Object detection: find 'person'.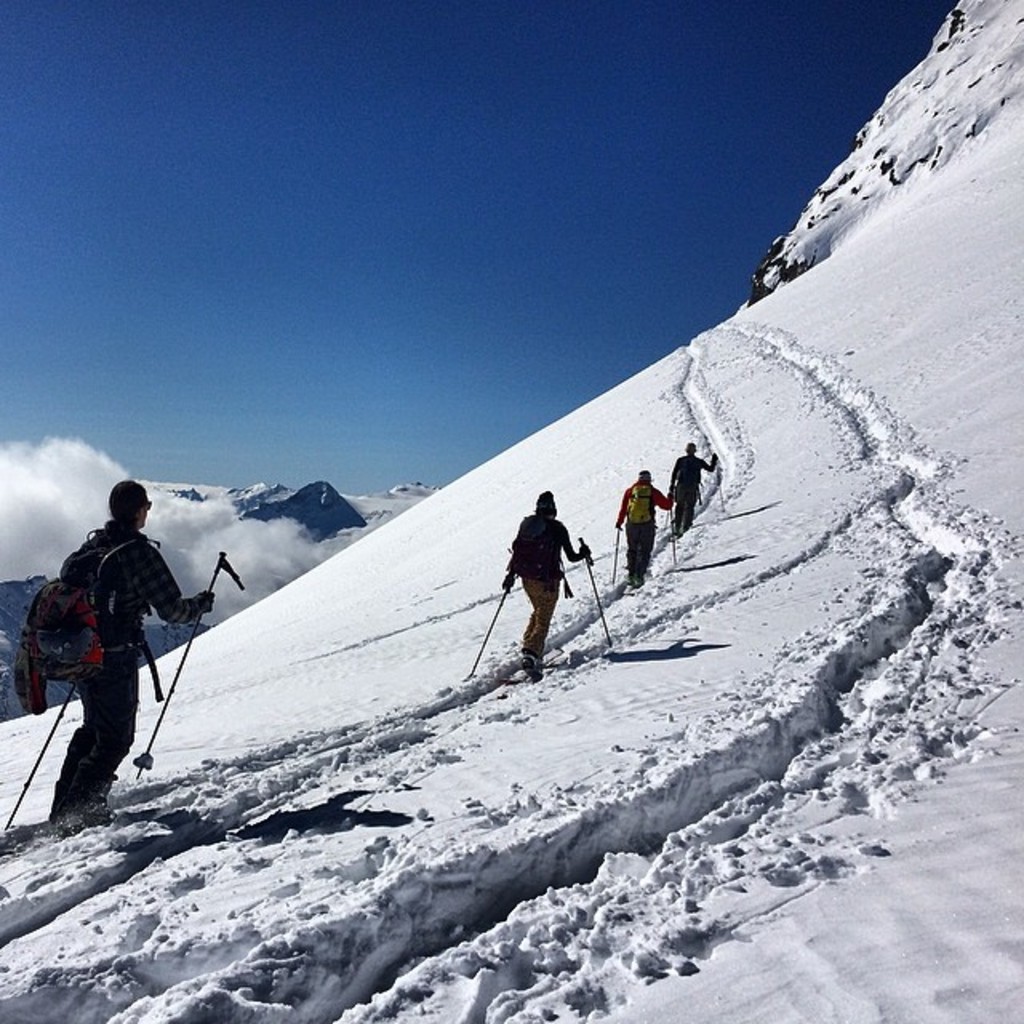
24:475:205:826.
